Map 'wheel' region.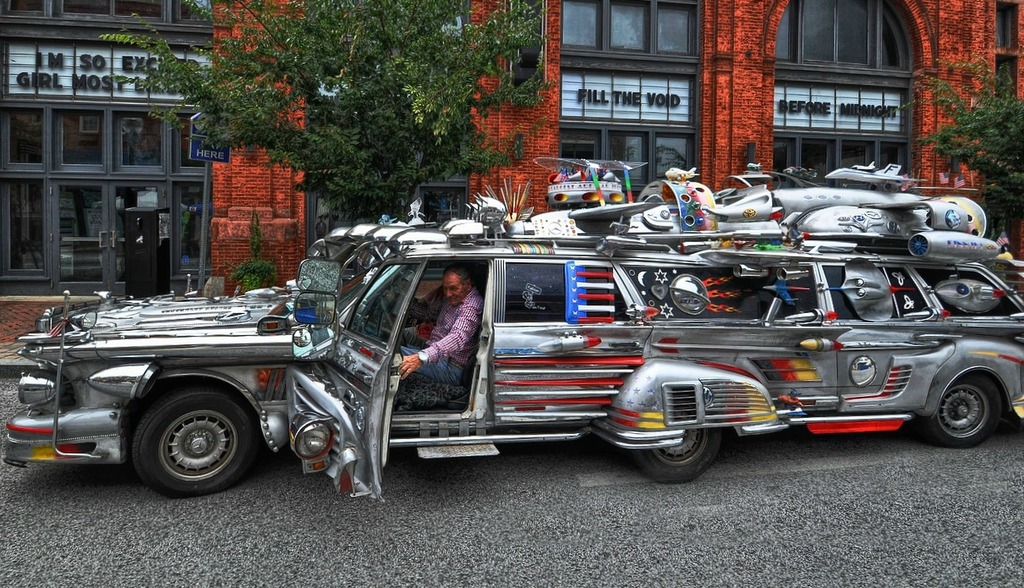
Mapped to crop(625, 428, 723, 484).
